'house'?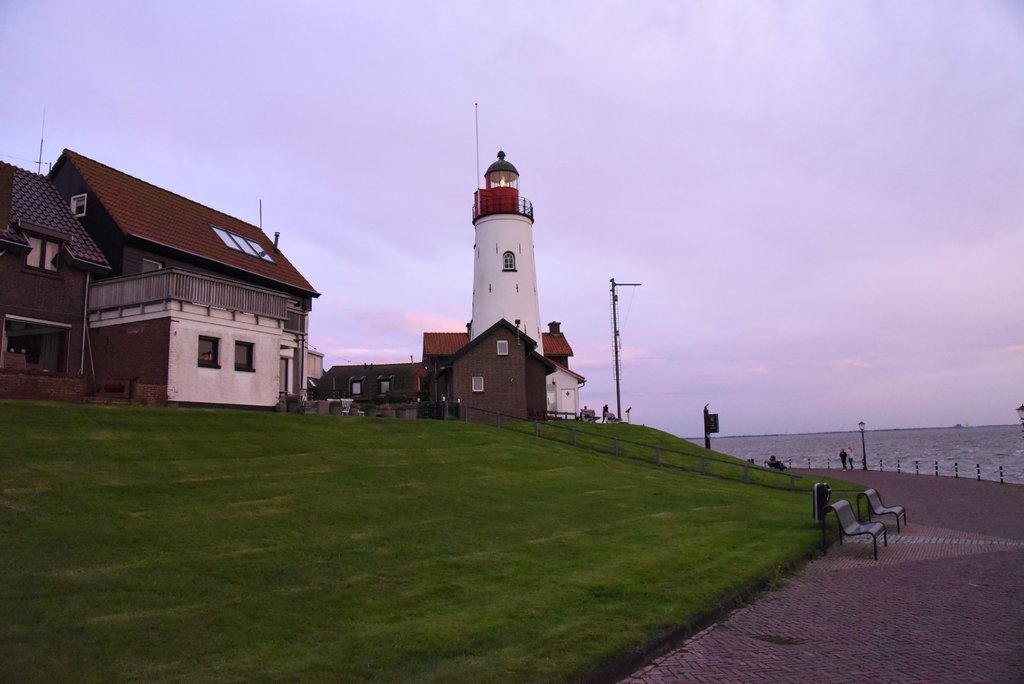
<box>328,355,438,425</box>
